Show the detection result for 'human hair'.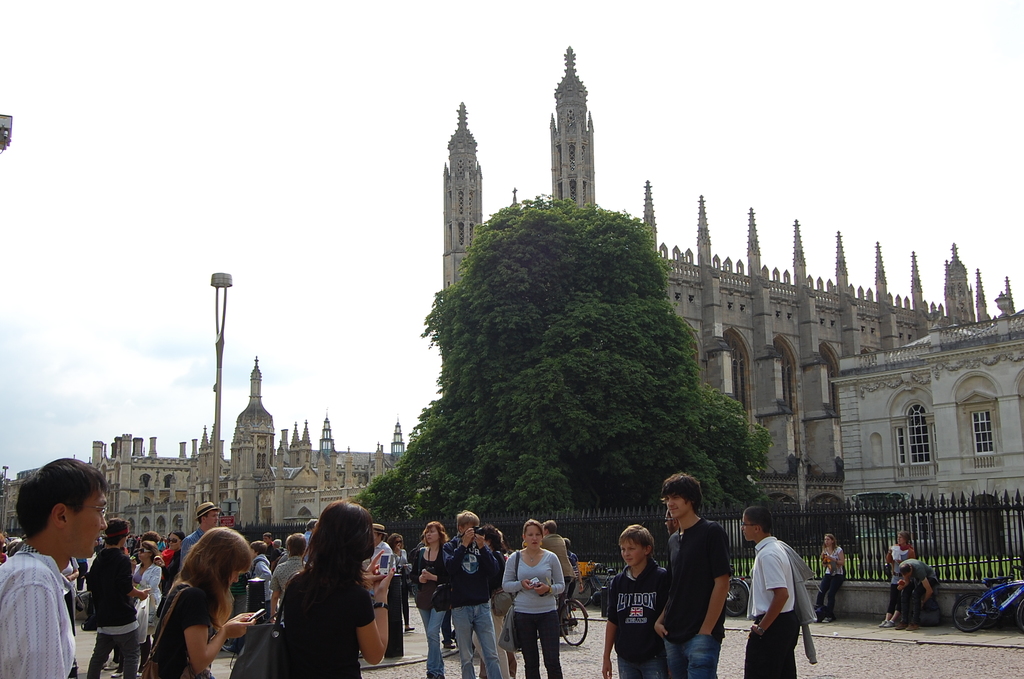
l=620, t=525, r=652, b=556.
